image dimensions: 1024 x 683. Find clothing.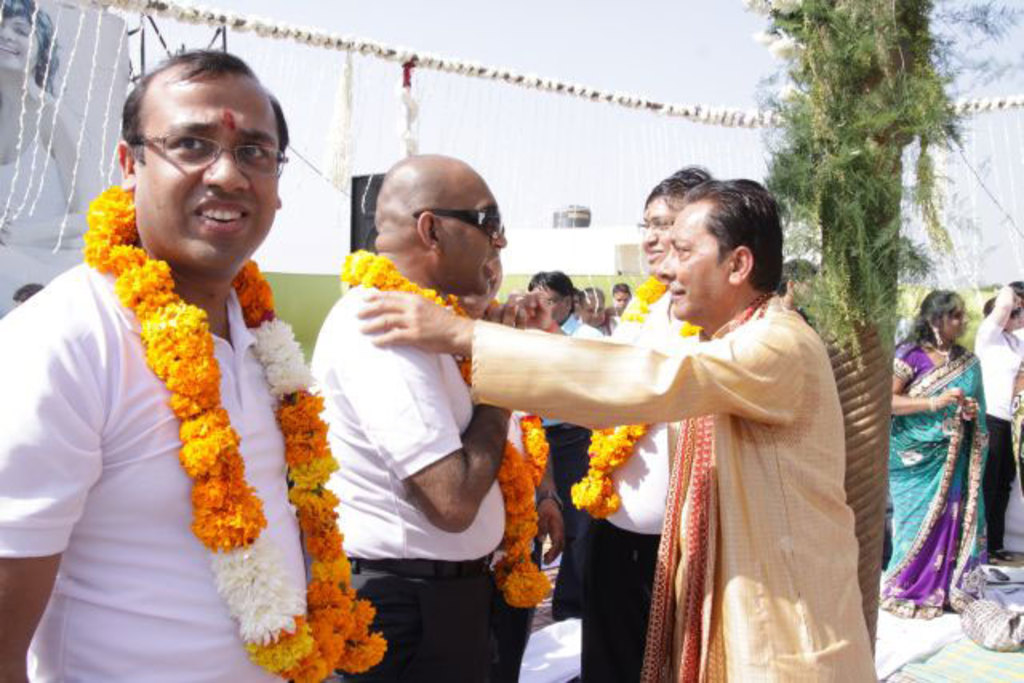
box=[597, 314, 619, 339].
